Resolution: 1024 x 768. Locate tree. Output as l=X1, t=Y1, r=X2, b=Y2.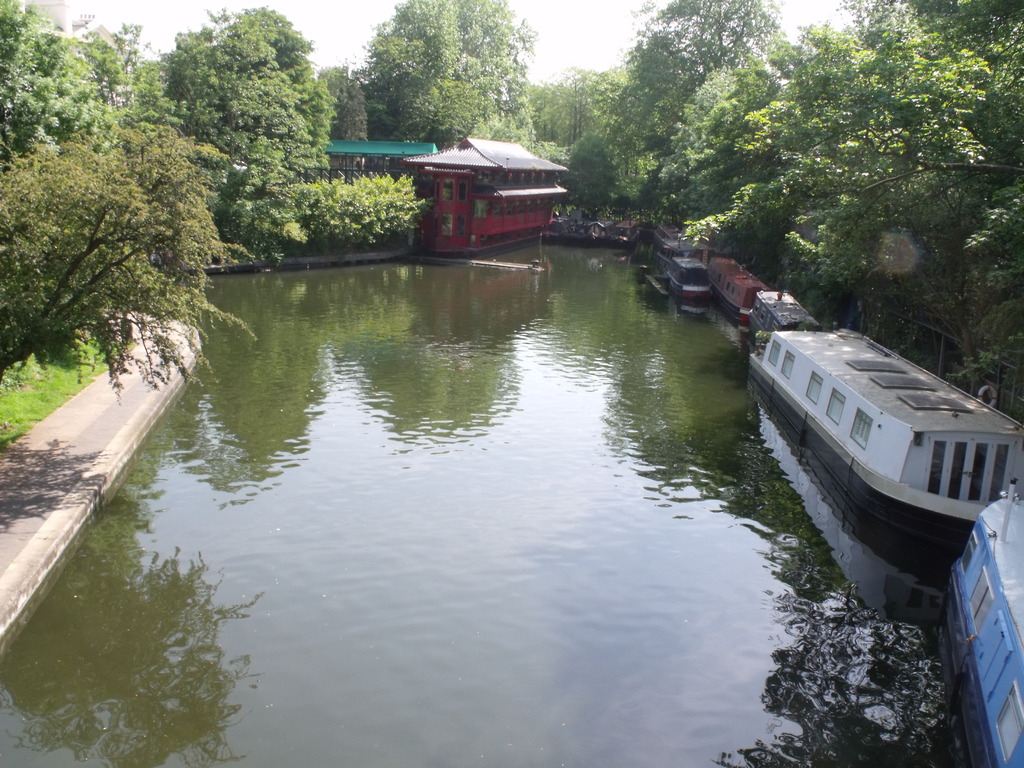
l=166, t=0, r=335, b=218.
